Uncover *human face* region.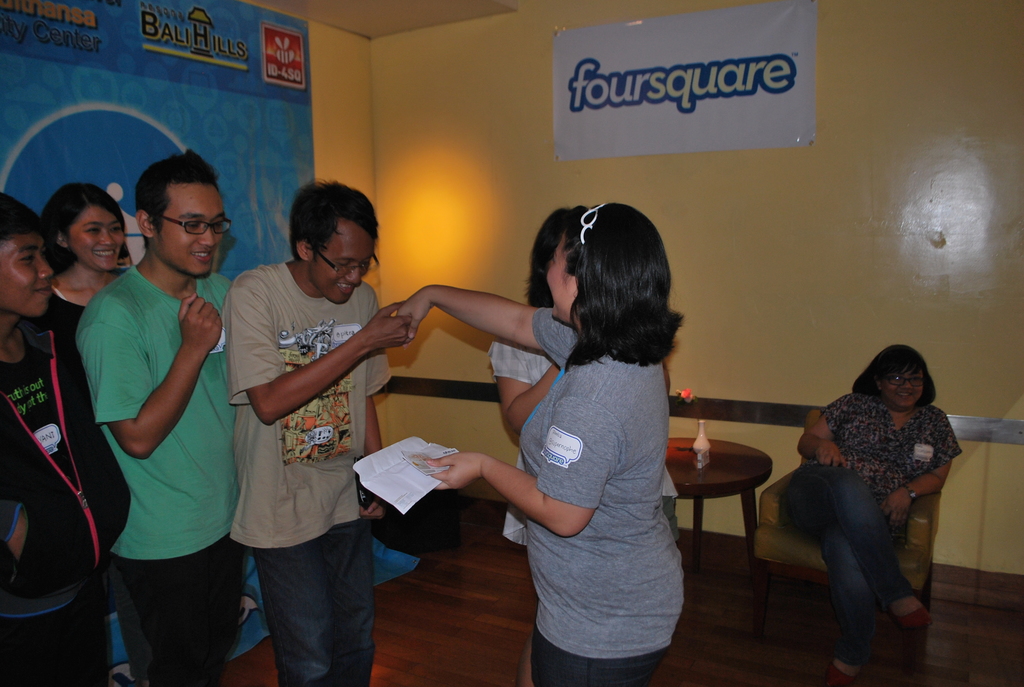
Uncovered: [68,207,127,272].
